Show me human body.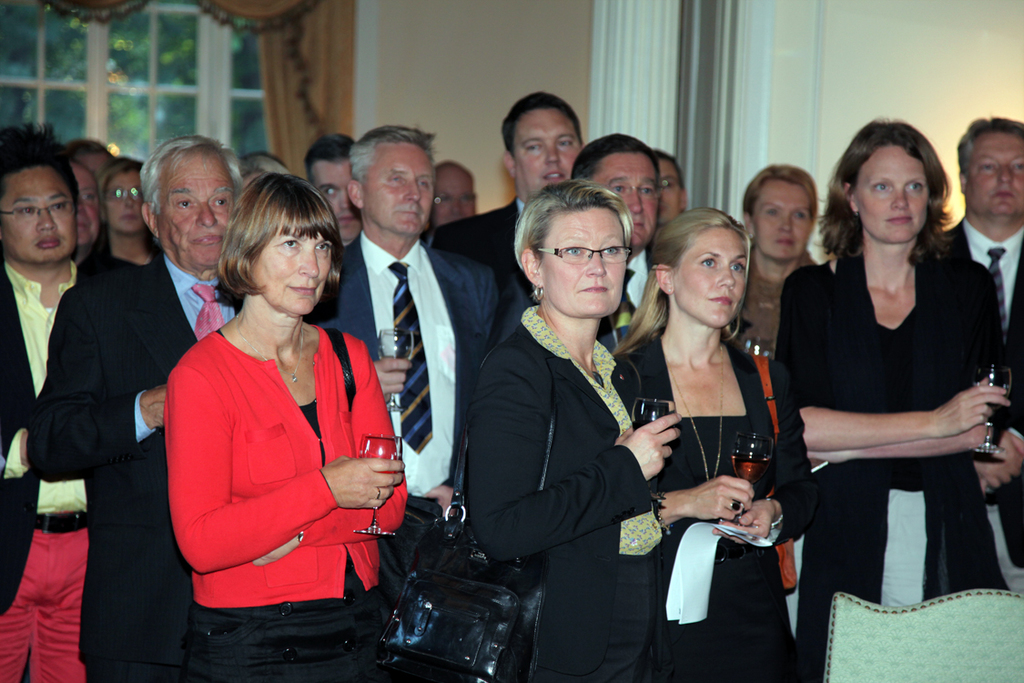
human body is here: {"x1": 0, "y1": 117, "x2": 90, "y2": 682}.
